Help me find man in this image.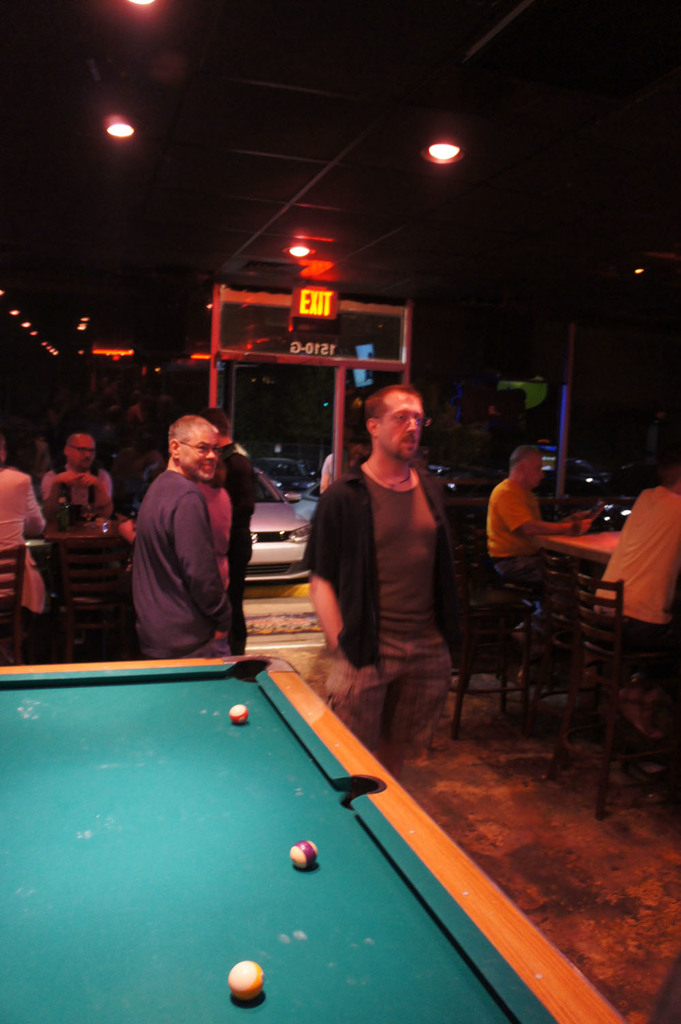
Found it: [x1=34, y1=426, x2=128, y2=518].
